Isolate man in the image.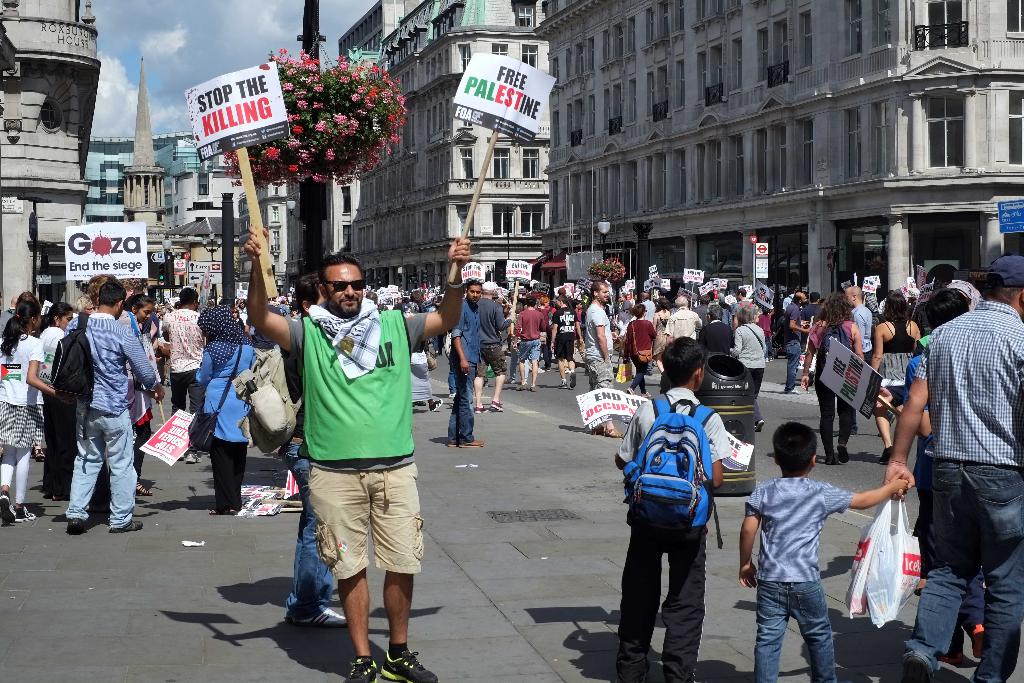
Isolated region: 474 274 522 415.
